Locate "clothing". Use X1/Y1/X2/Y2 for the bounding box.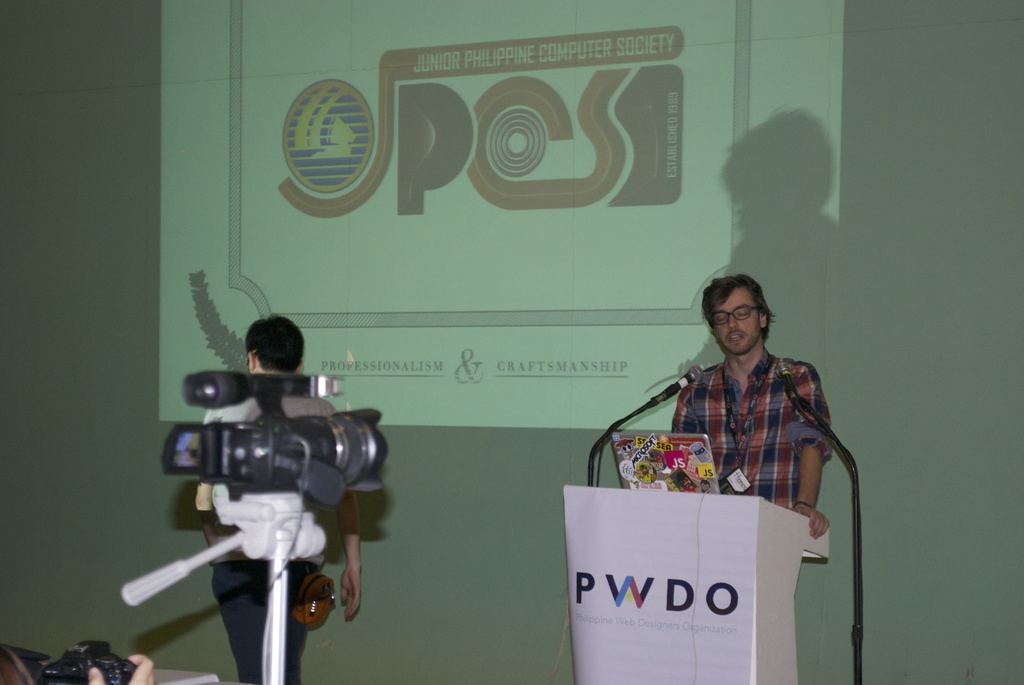
671/344/834/510.
